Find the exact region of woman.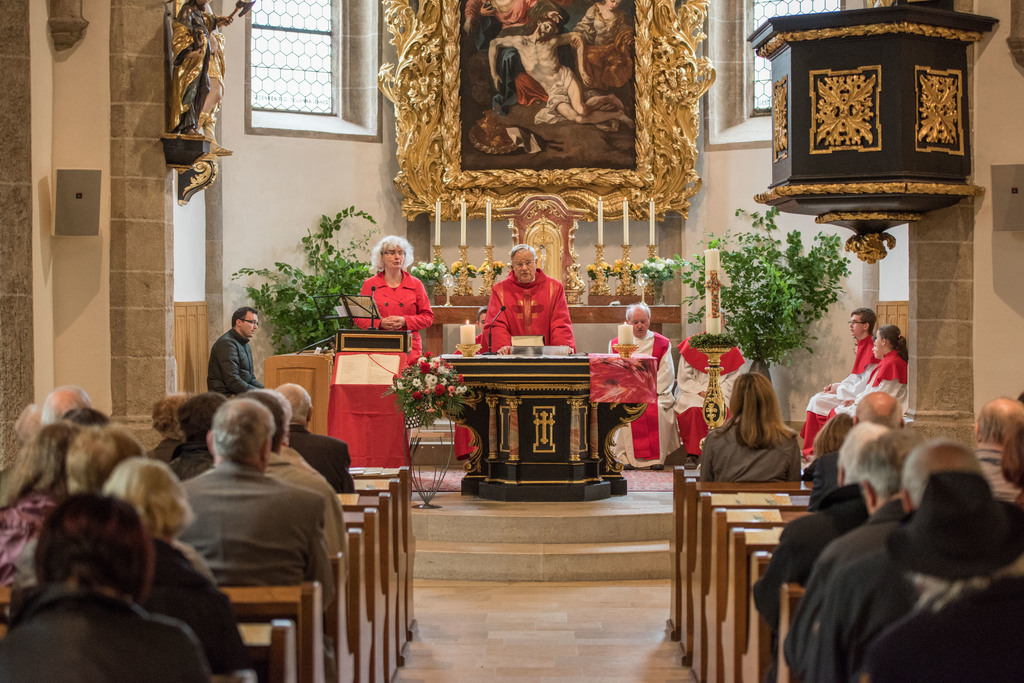
Exact region: pyautogui.locateOnScreen(809, 317, 911, 461).
